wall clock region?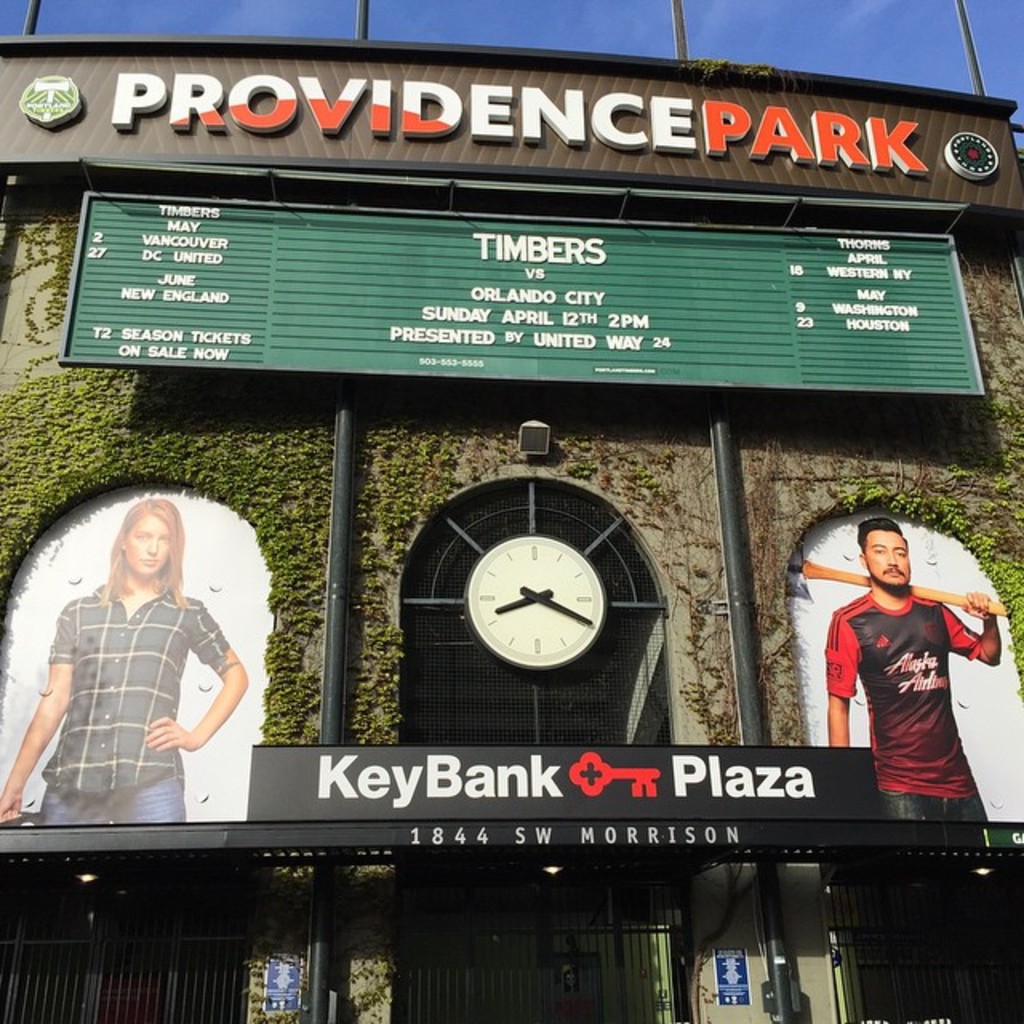
bbox=(464, 533, 602, 666)
